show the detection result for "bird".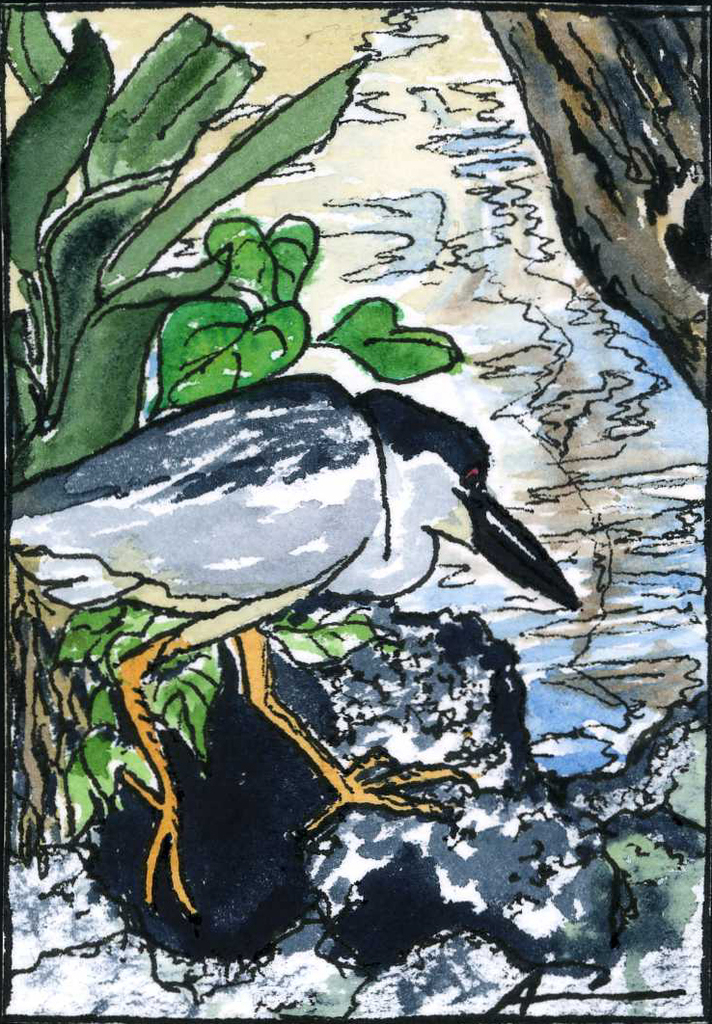
x1=5, y1=359, x2=586, y2=918.
